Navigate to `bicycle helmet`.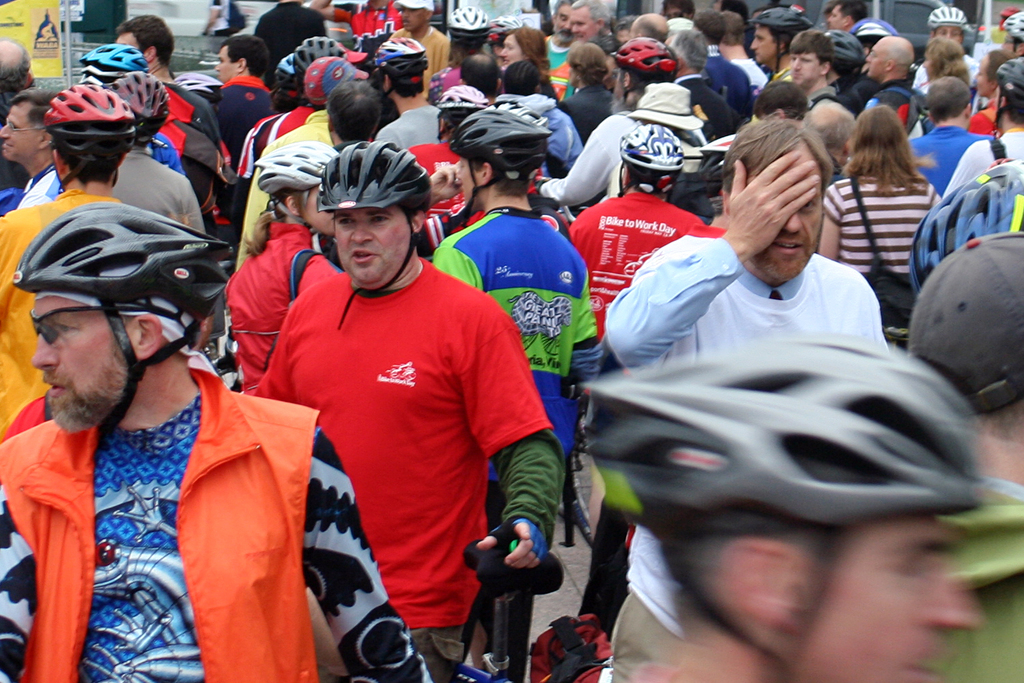
Navigation target: bbox=(372, 33, 430, 98).
